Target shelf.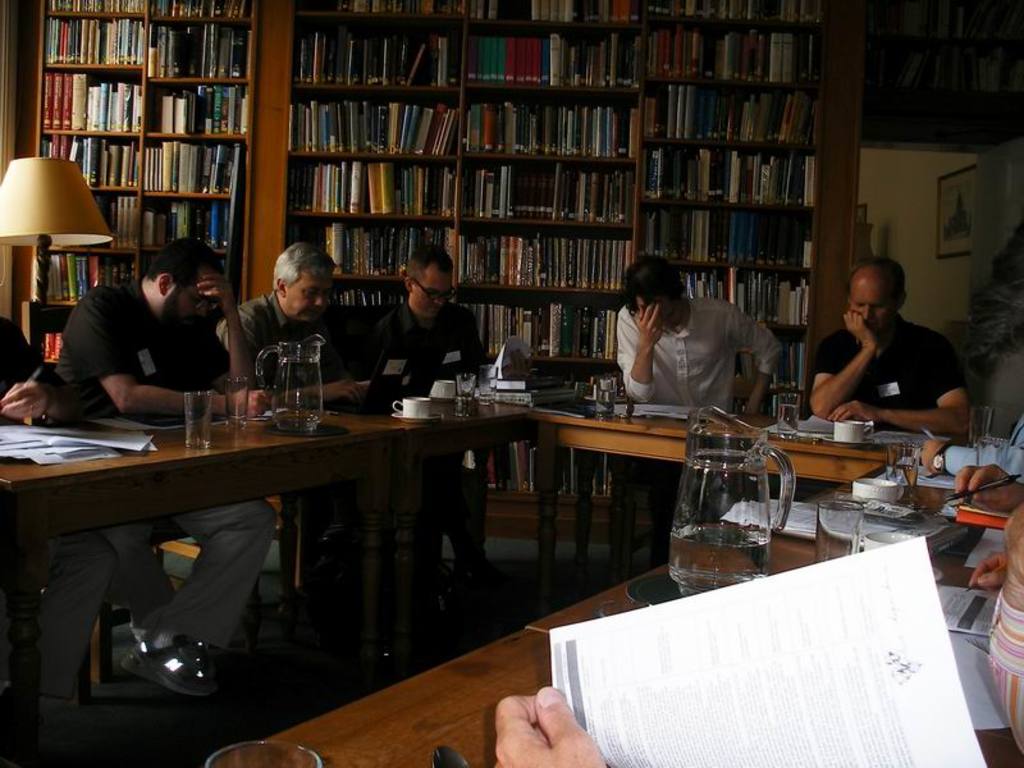
Target region: bbox=(468, 294, 622, 356).
